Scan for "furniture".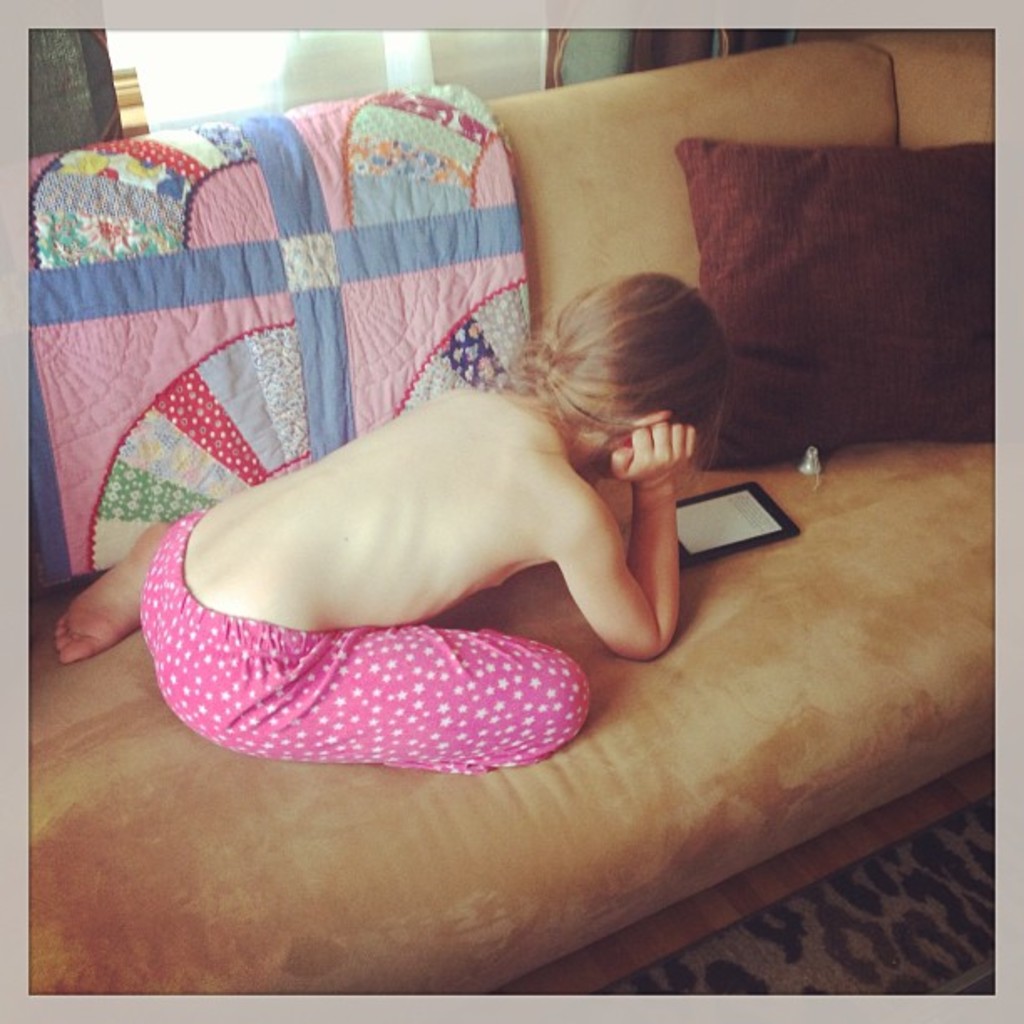
Scan result: pyautogui.locateOnScreen(28, 22, 997, 999).
